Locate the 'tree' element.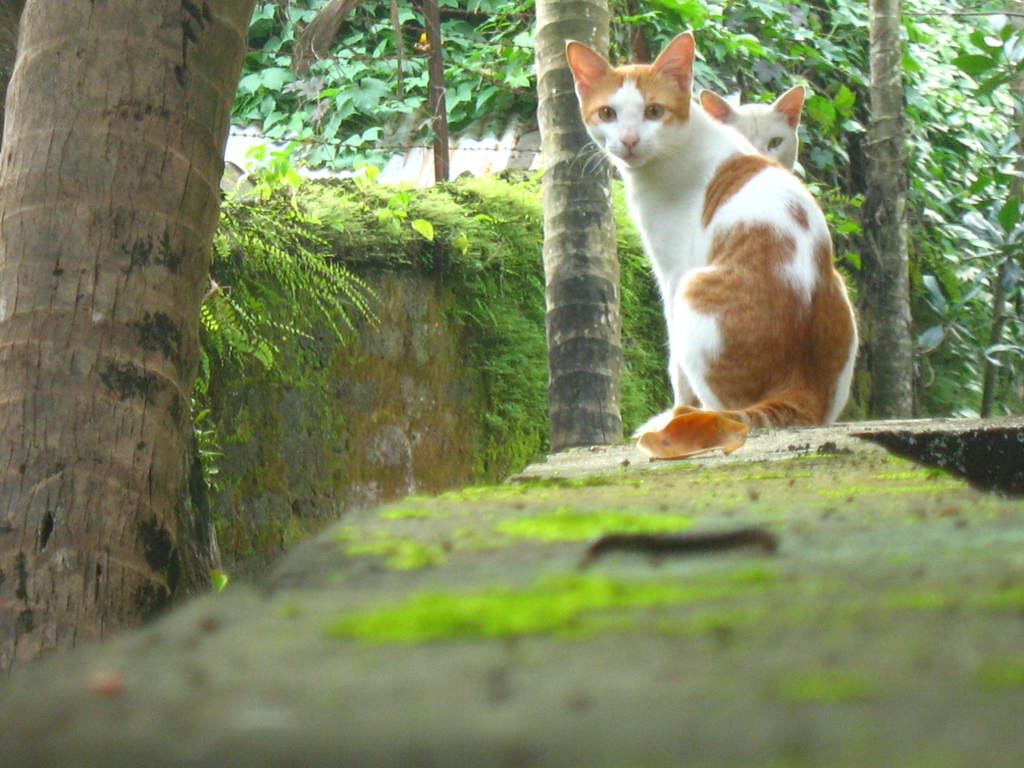
Element bbox: rect(858, 0, 927, 417).
